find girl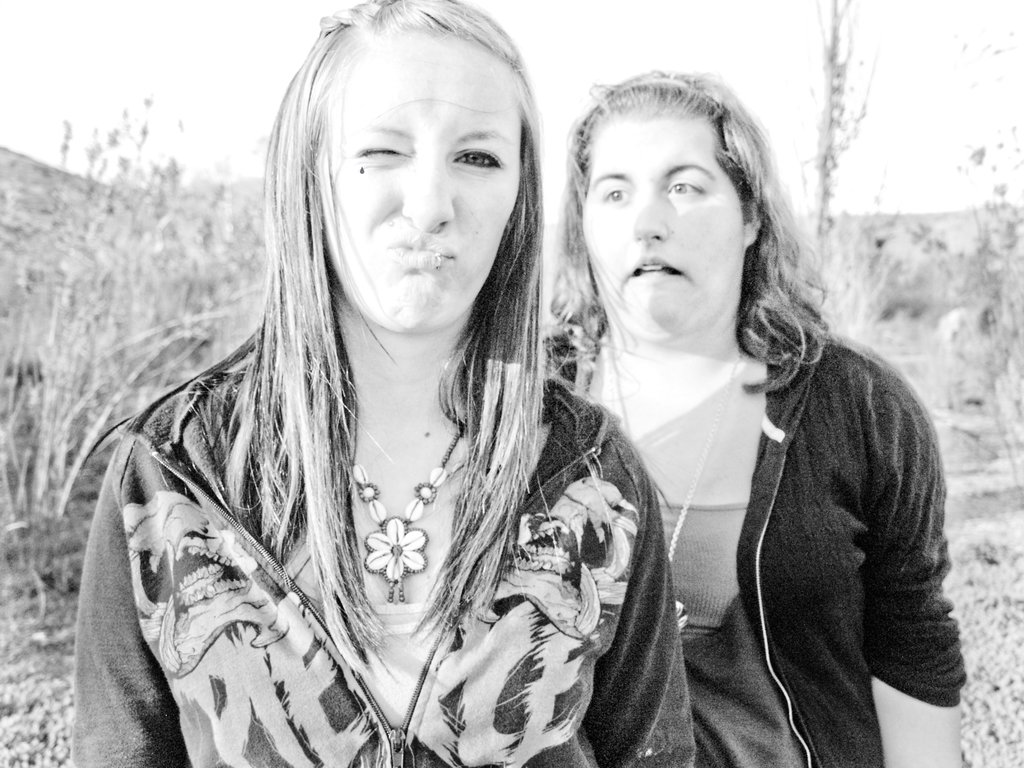
detection(75, 0, 699, 762)
